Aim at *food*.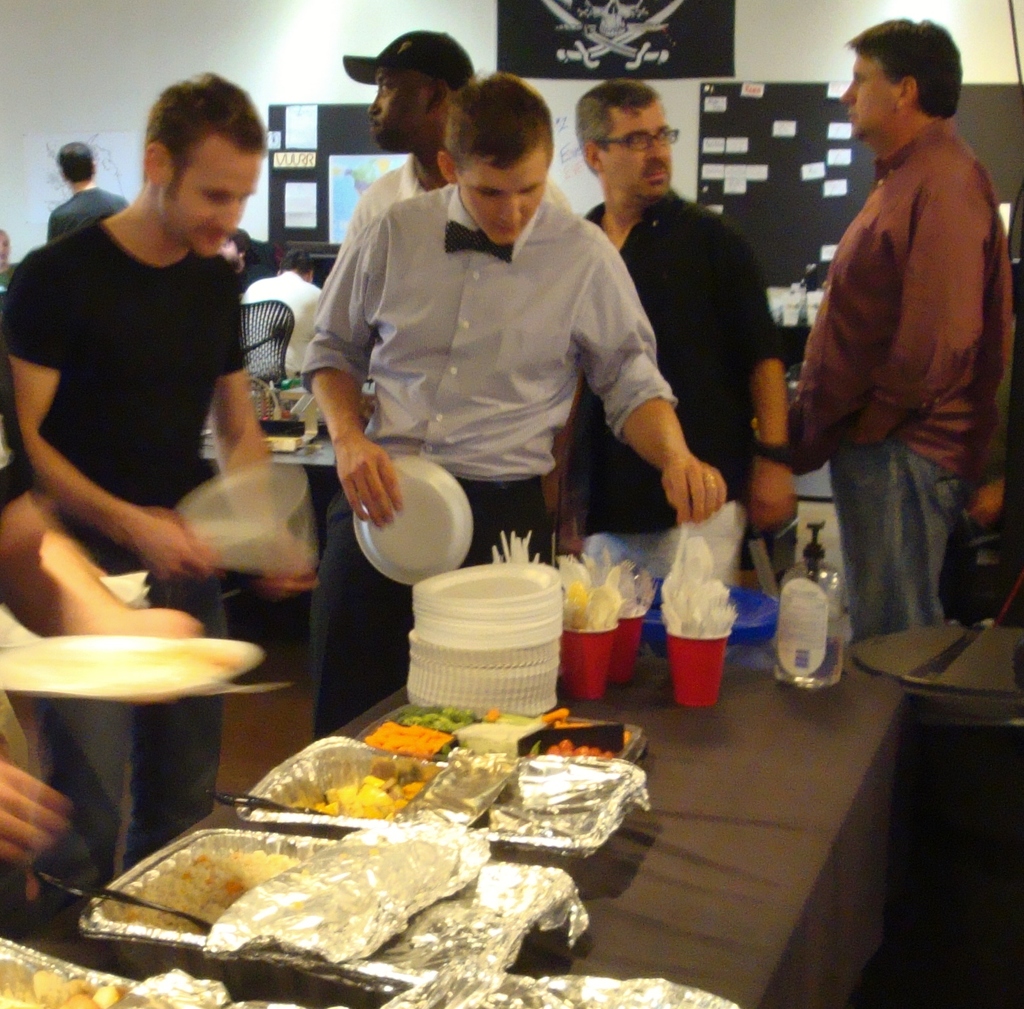
Aimed at (496,751,629,862).
